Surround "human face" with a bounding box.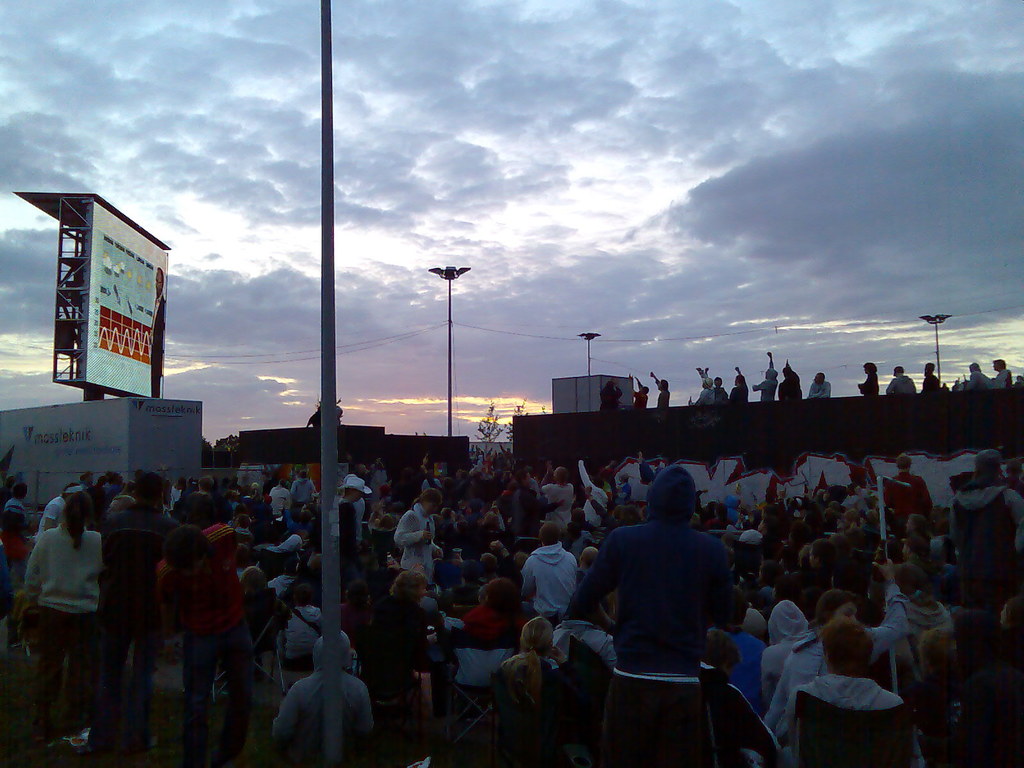
l=412, t=582, r=430, b=605.
